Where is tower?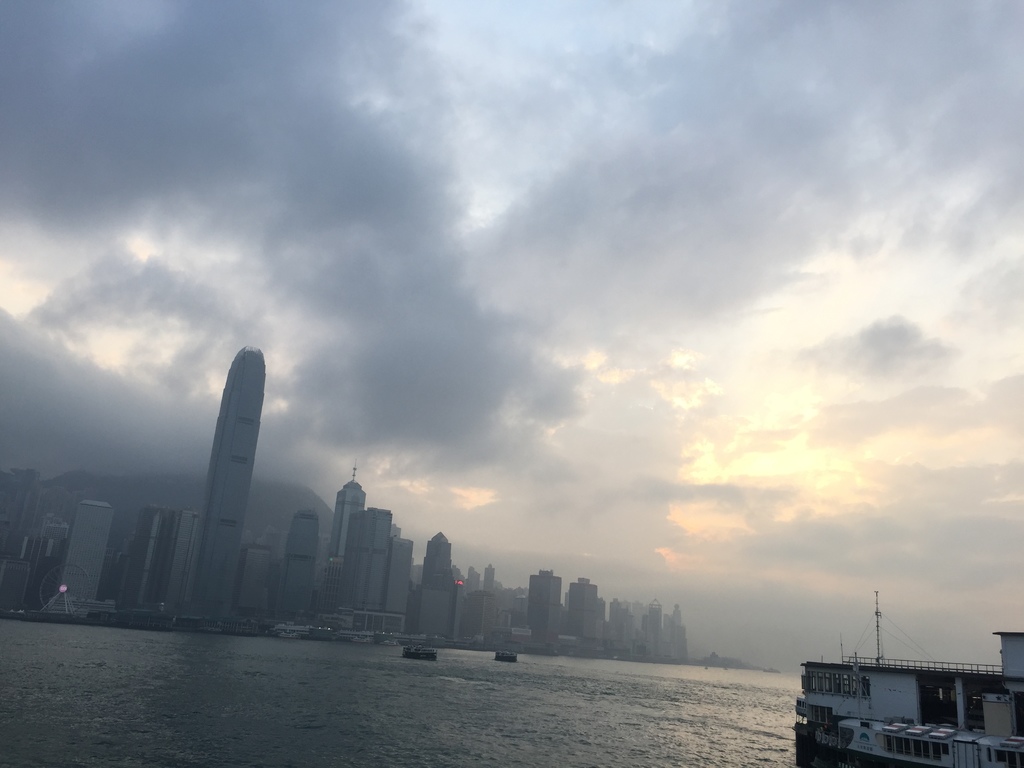
57/498/114/612.
